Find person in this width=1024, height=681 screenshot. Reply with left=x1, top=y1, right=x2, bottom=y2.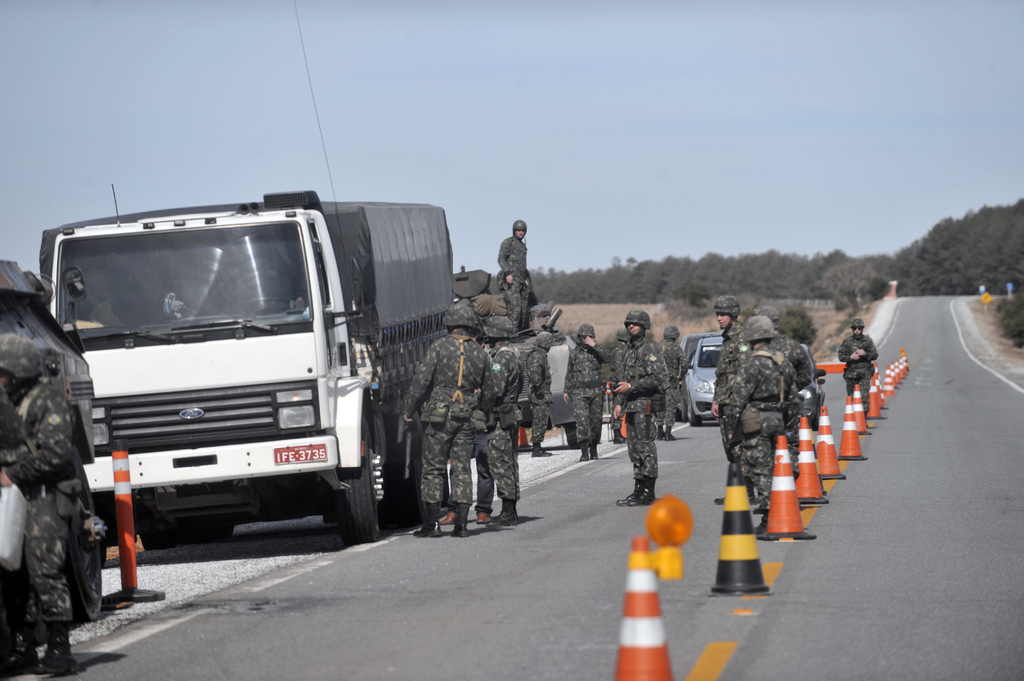
left=753, top=305, right=810, bottom=475.
